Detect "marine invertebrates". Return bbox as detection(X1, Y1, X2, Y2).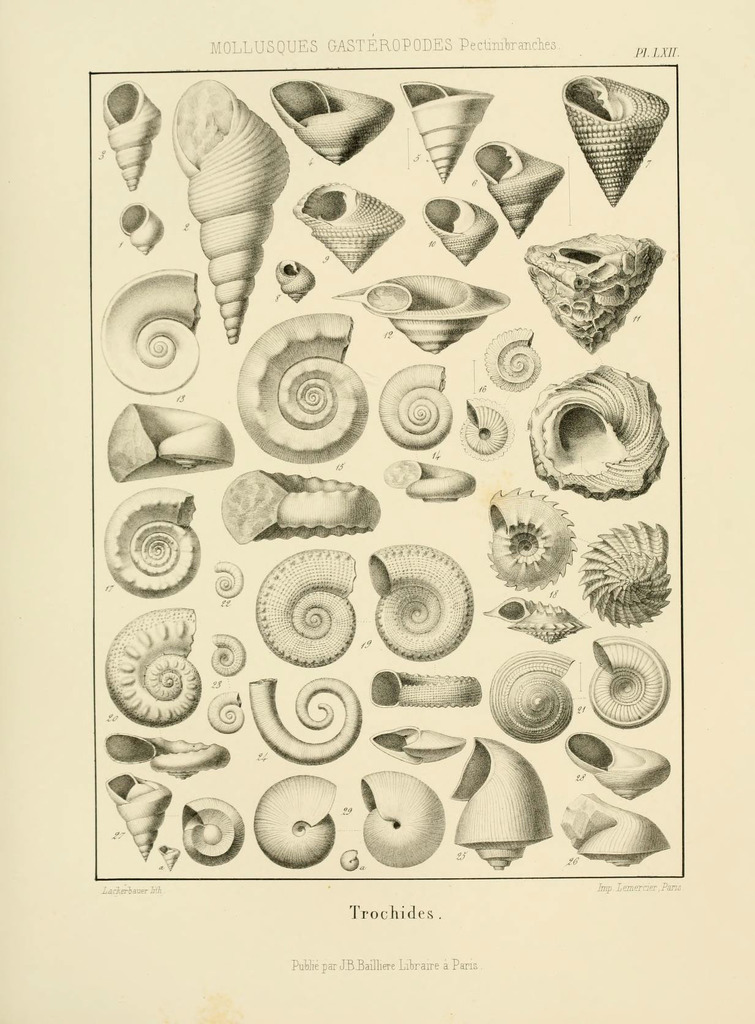
detection(113, 207, 175, 259).
